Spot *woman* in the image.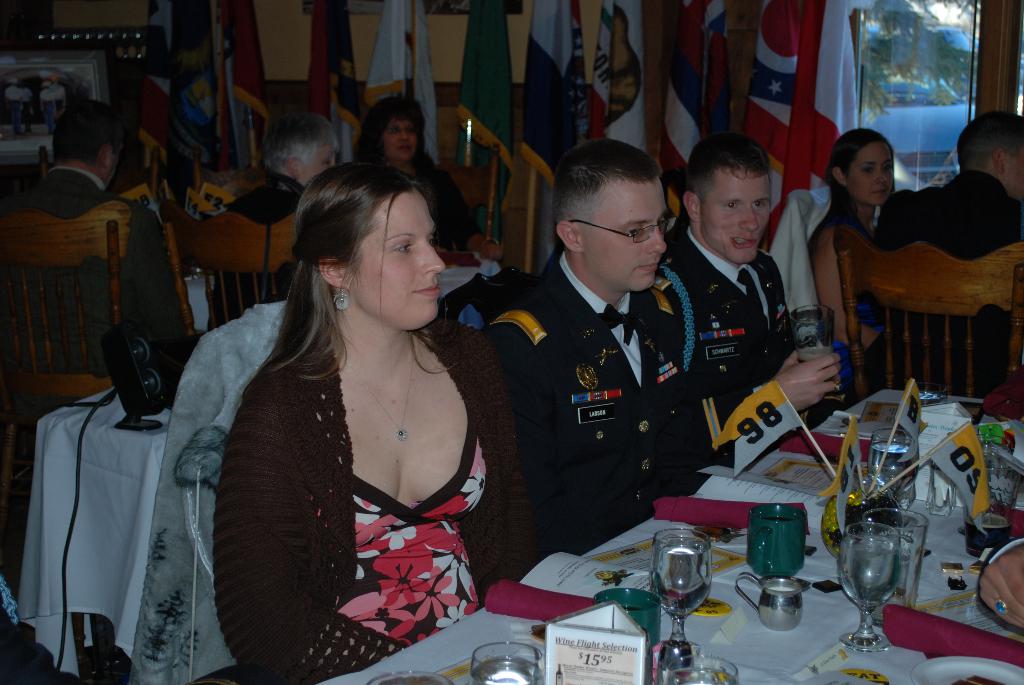
*woman* found at box=[187, 118, 527, 684].
